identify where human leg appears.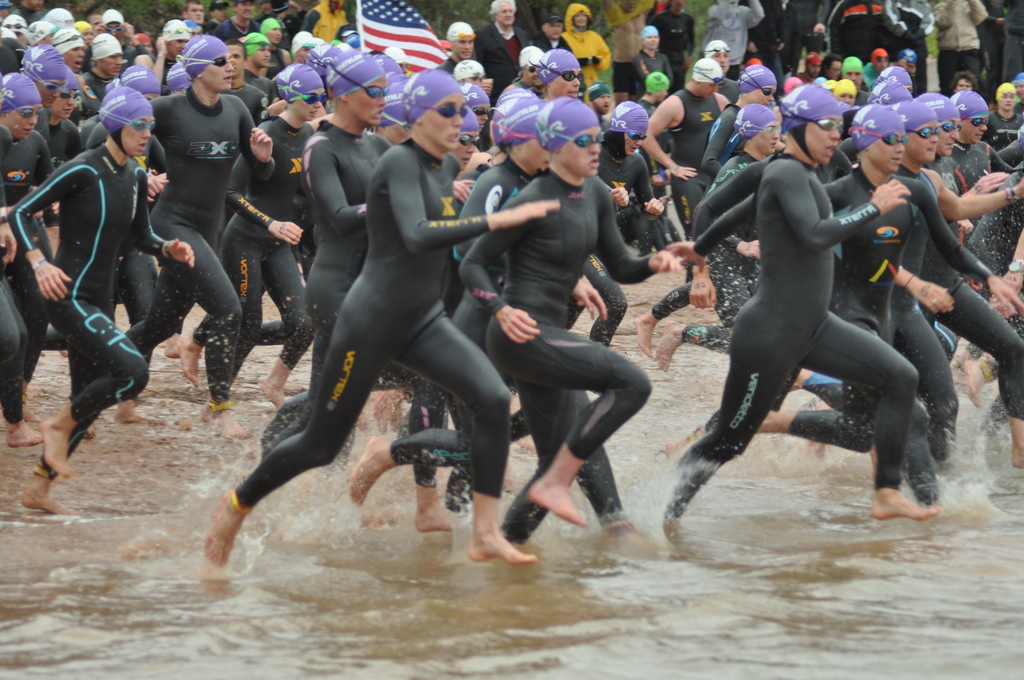
Appears at [934,282,1023,467].
